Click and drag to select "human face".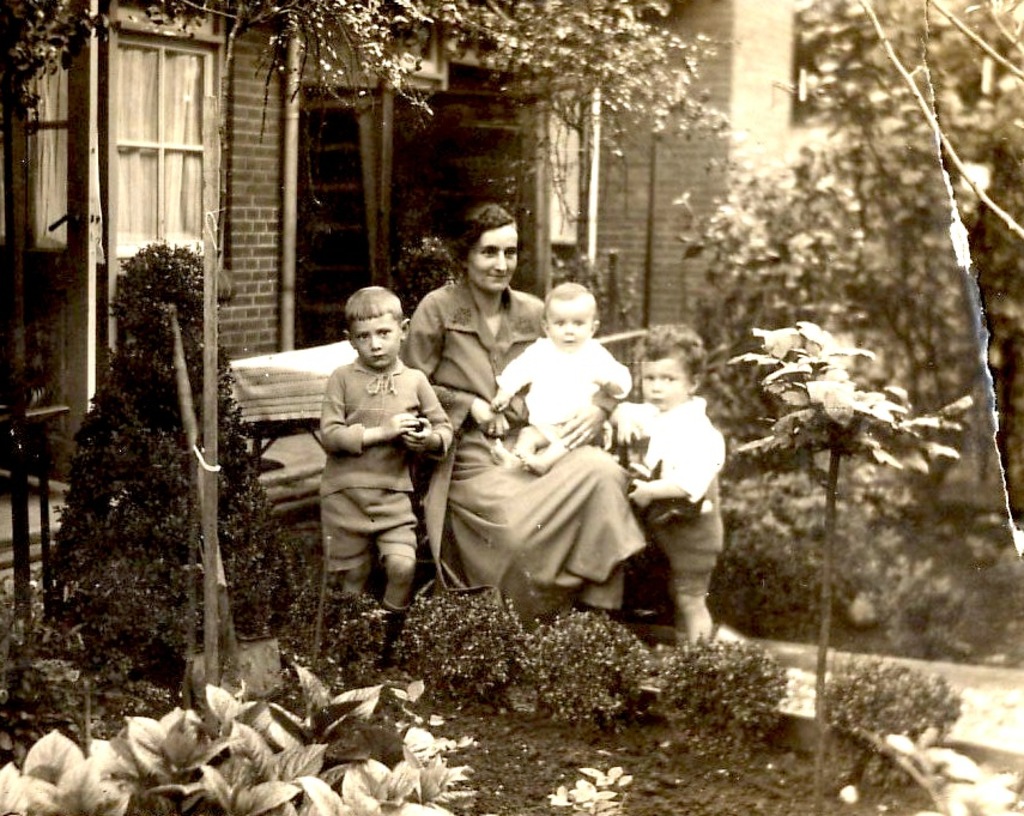
Selection: bbox=(335, 310, 396, 377).
